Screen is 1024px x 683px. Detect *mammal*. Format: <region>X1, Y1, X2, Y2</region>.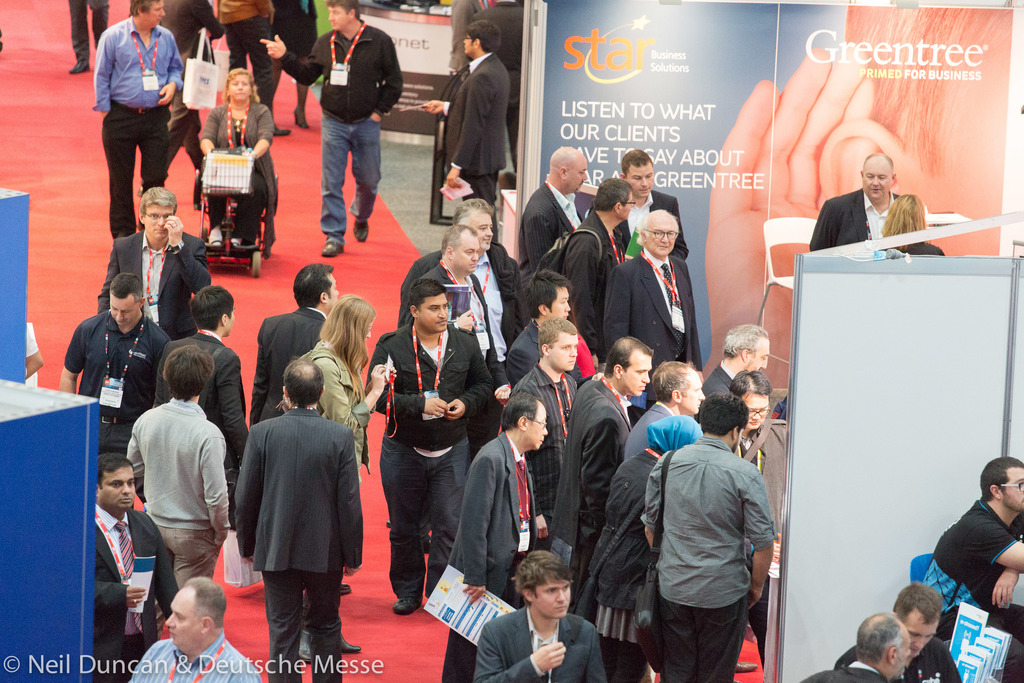
<region>264, 0, 404, 259</region>.
